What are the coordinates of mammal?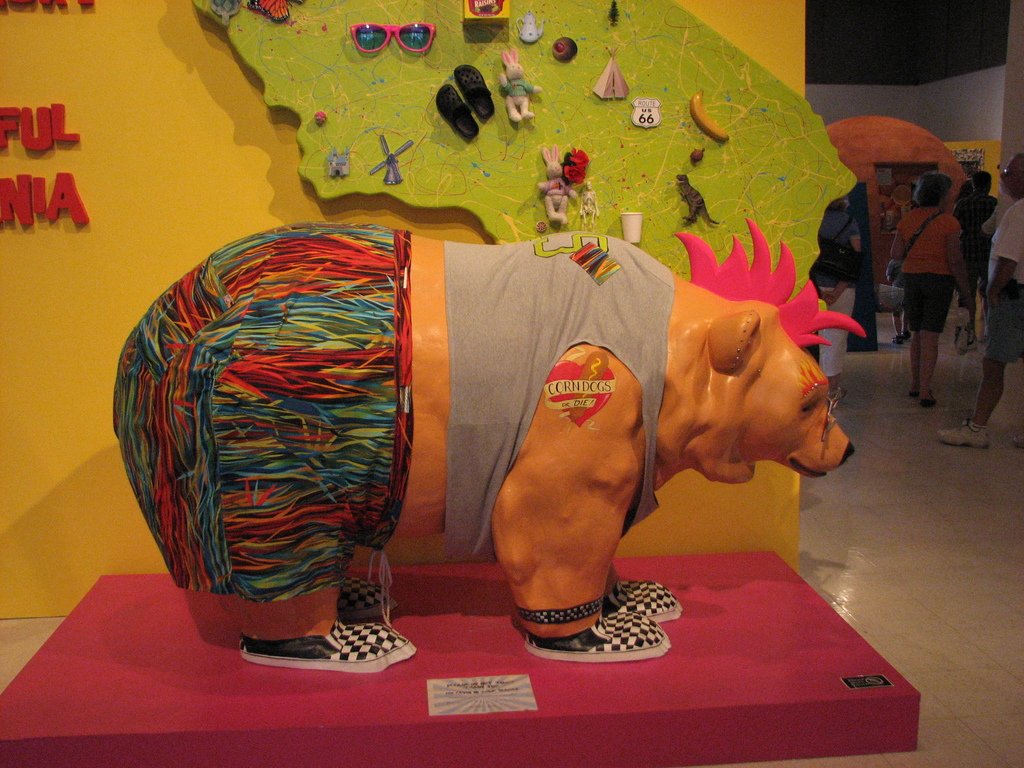
[936,151,1023,450].
